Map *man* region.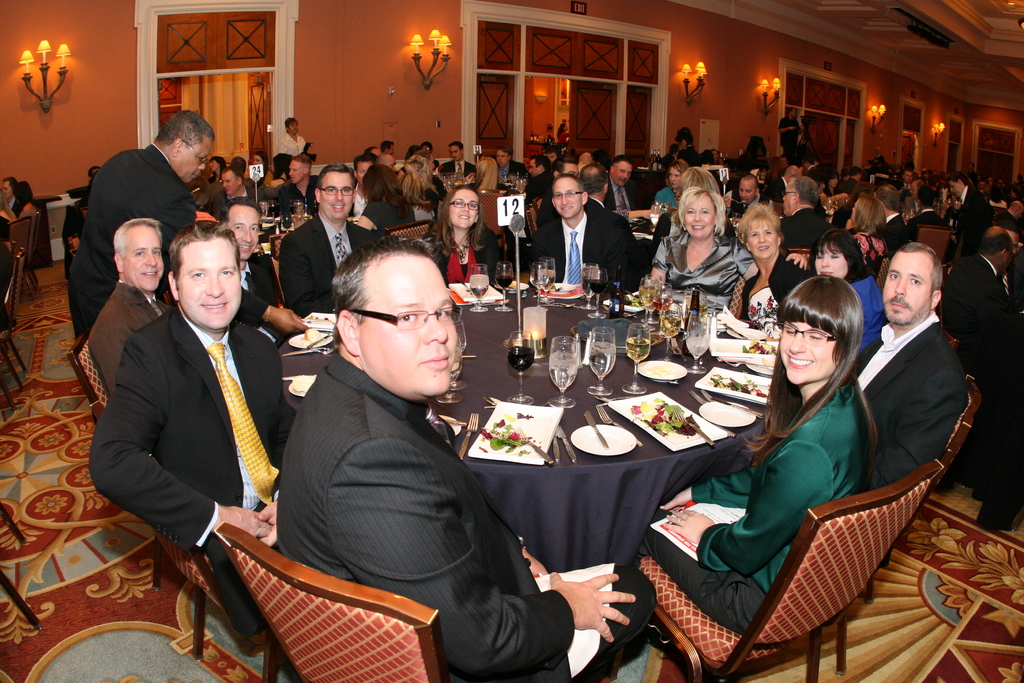
Mapped to [522,156,560,201].
